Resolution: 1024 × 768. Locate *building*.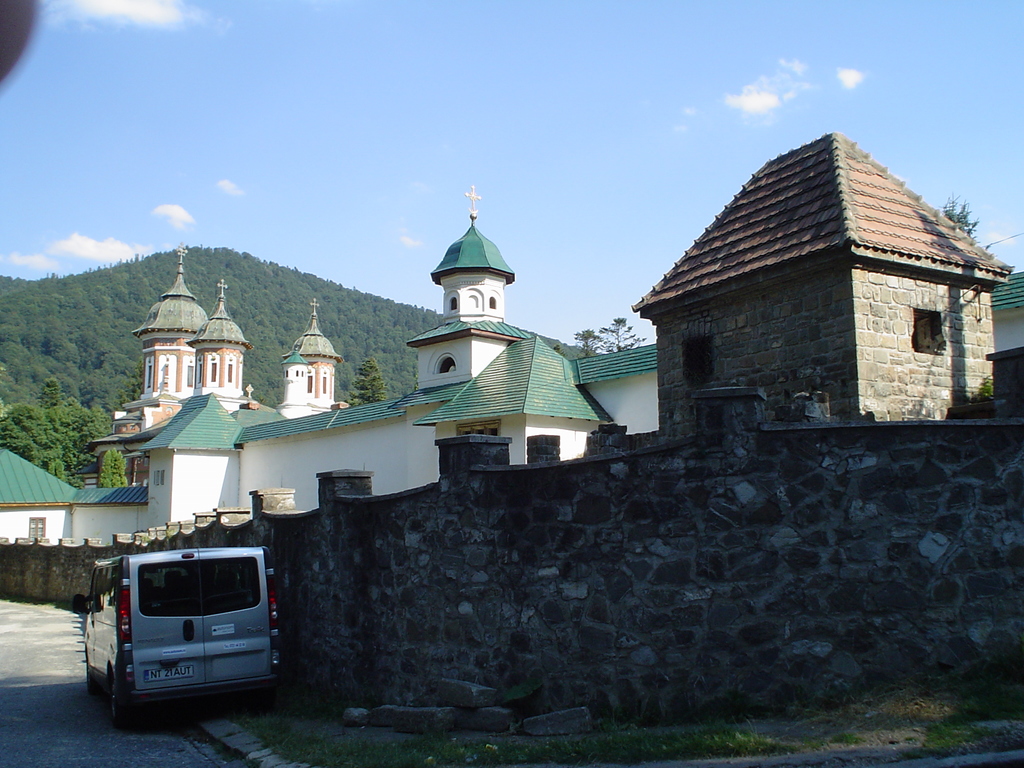
0/130/1021/732.
